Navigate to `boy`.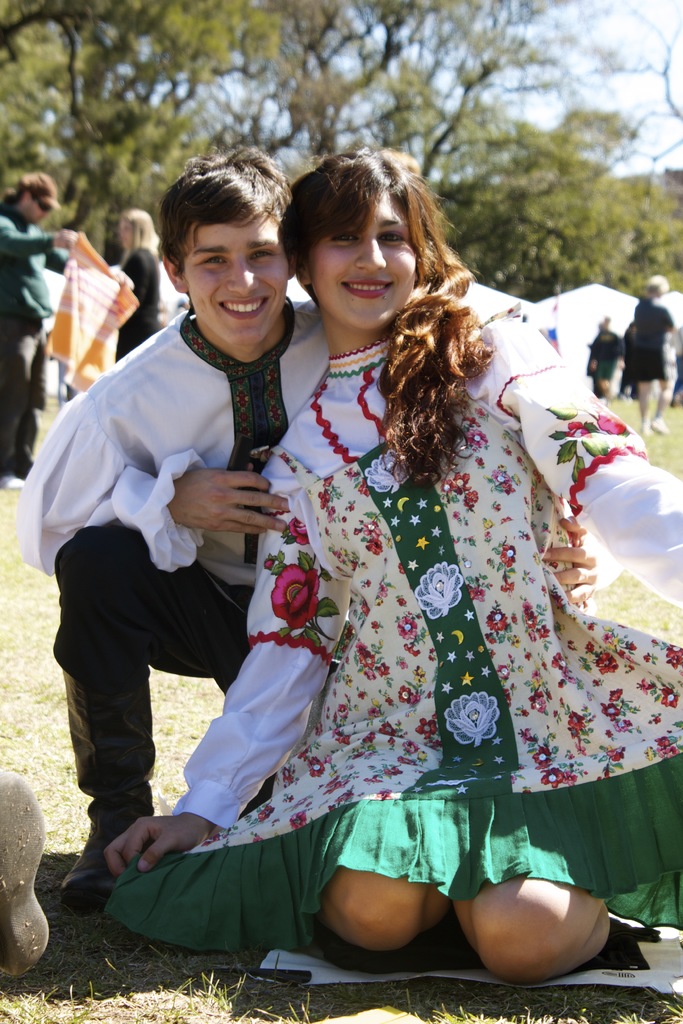
Navigation target: crop(15, 140, 621, 912).
